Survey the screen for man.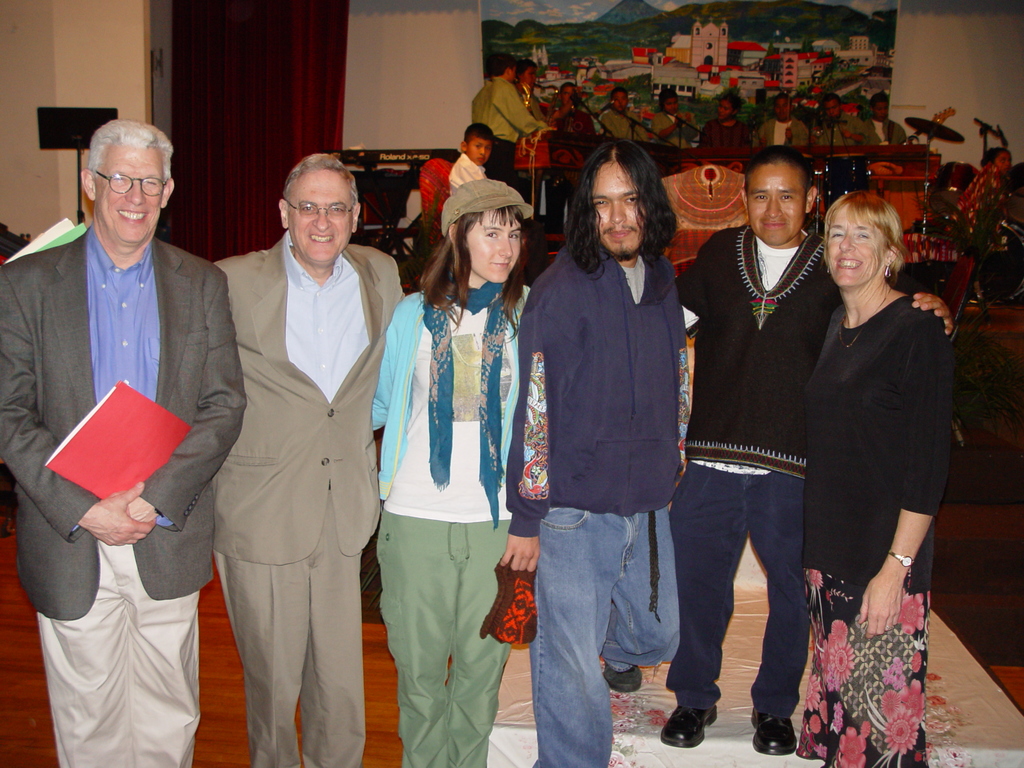
Survey found: 496,140,689,767.
